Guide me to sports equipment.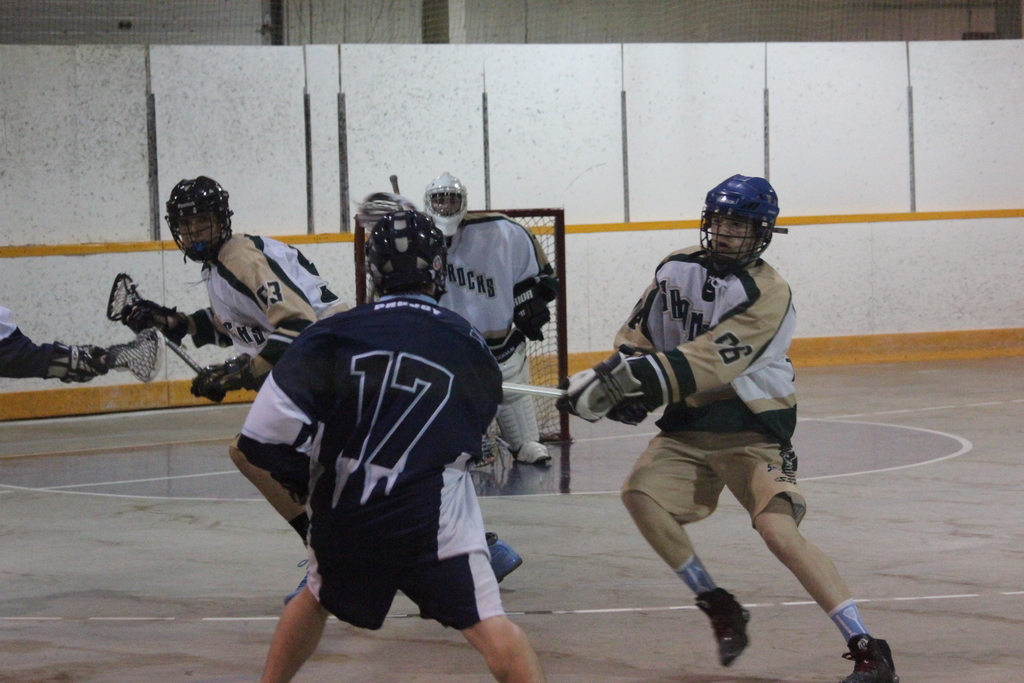
Guidance: box(163, 169, 239, 267).
